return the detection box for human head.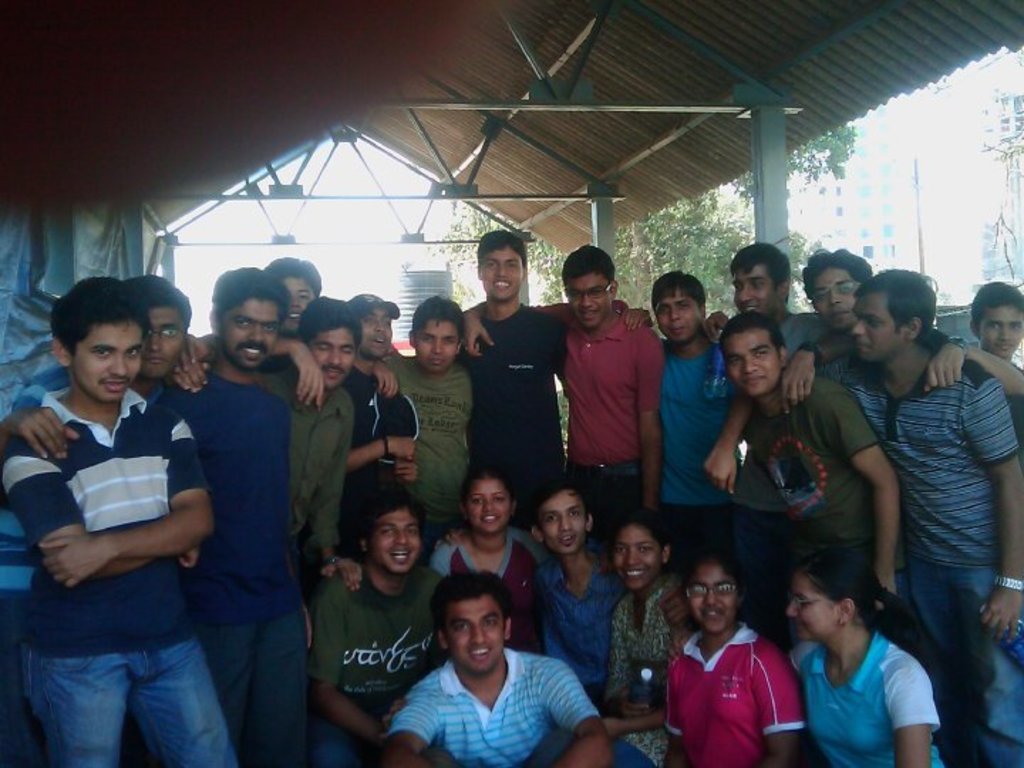
bbox=(127, 276, 186, 384).
